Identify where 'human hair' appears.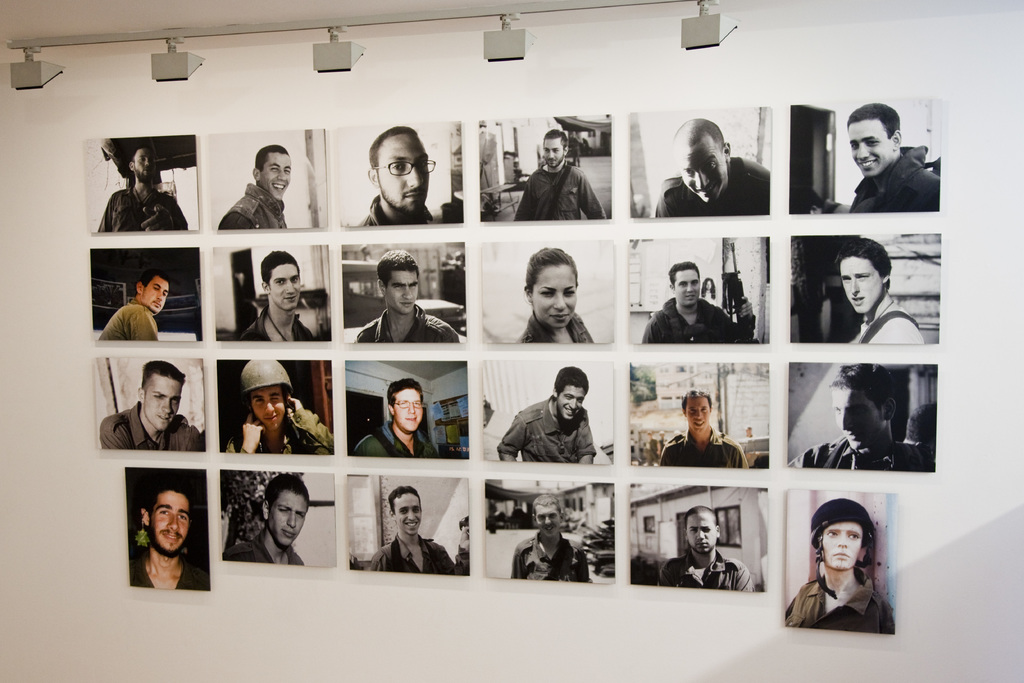
Appears at (x1=554, y1=367, x2=588, y2=395).
